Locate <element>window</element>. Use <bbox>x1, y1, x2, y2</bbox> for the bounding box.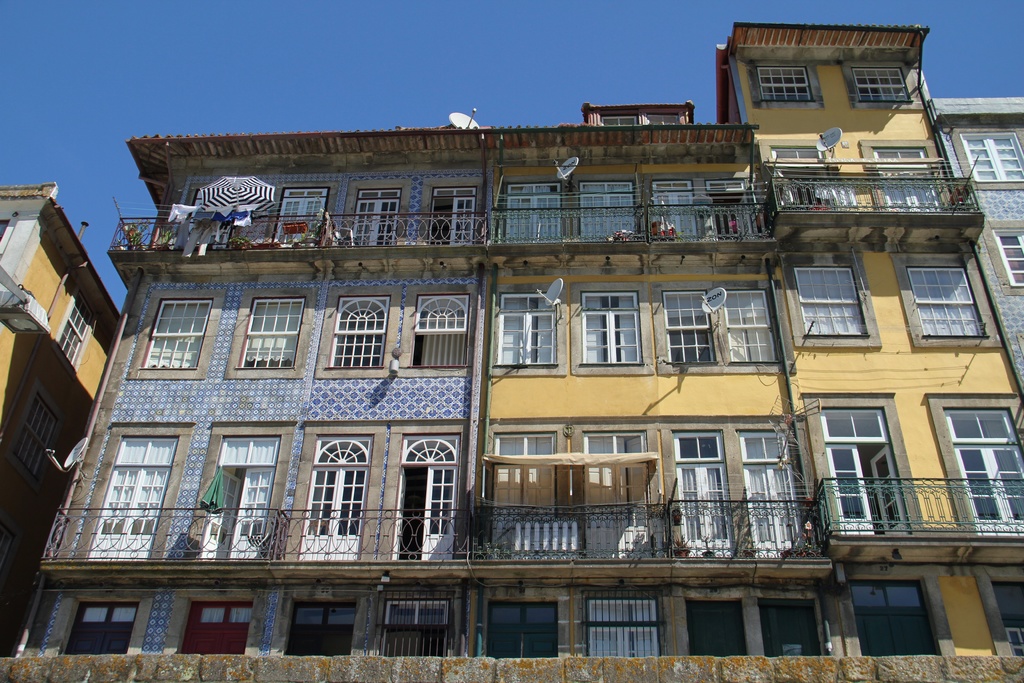
<bbox>239, 294, 303, 372</bbox>.
